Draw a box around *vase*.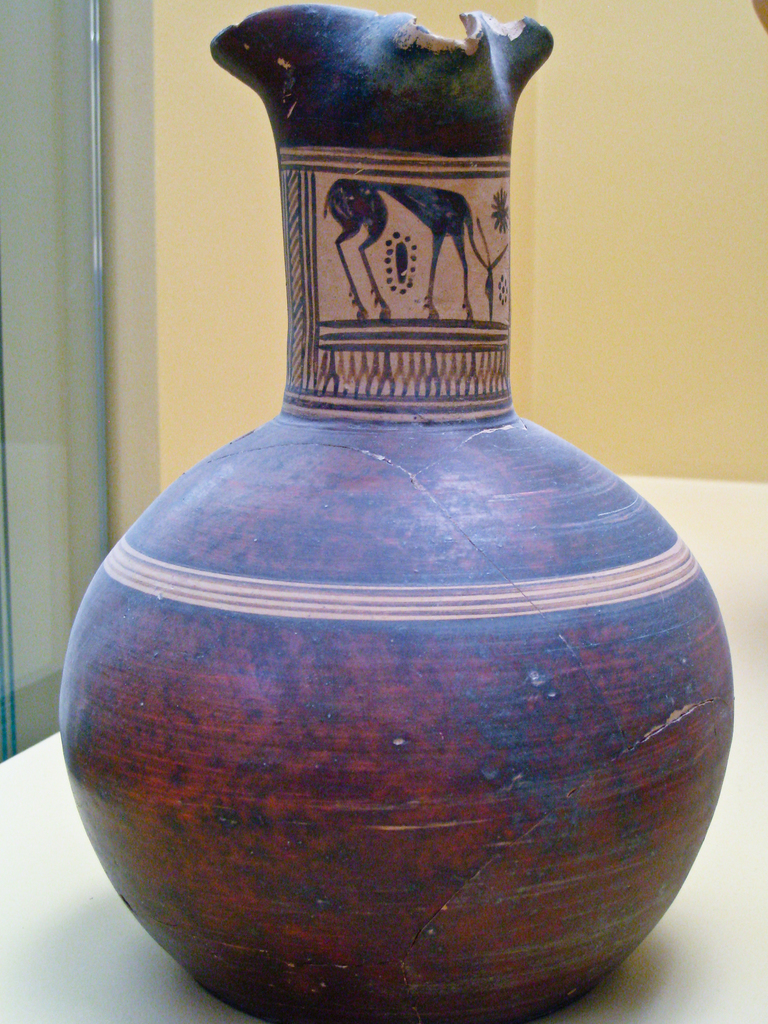
BBox(60, 4, 735, 1023).
